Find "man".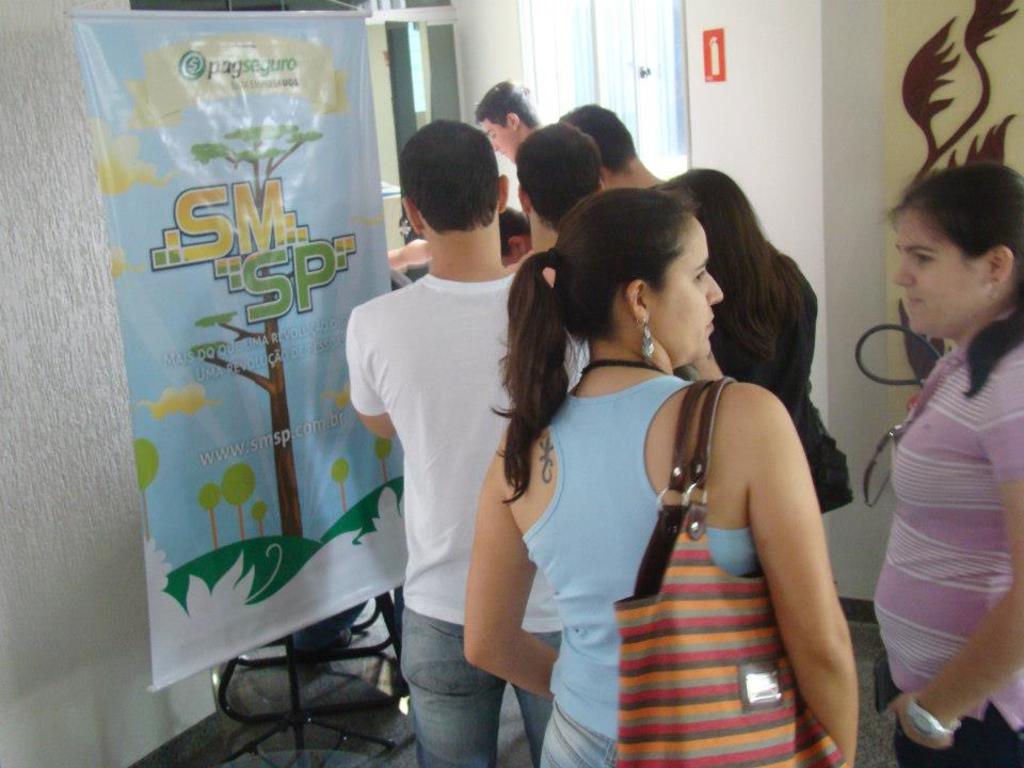
<region>336, 117, 558, 738</region>.
